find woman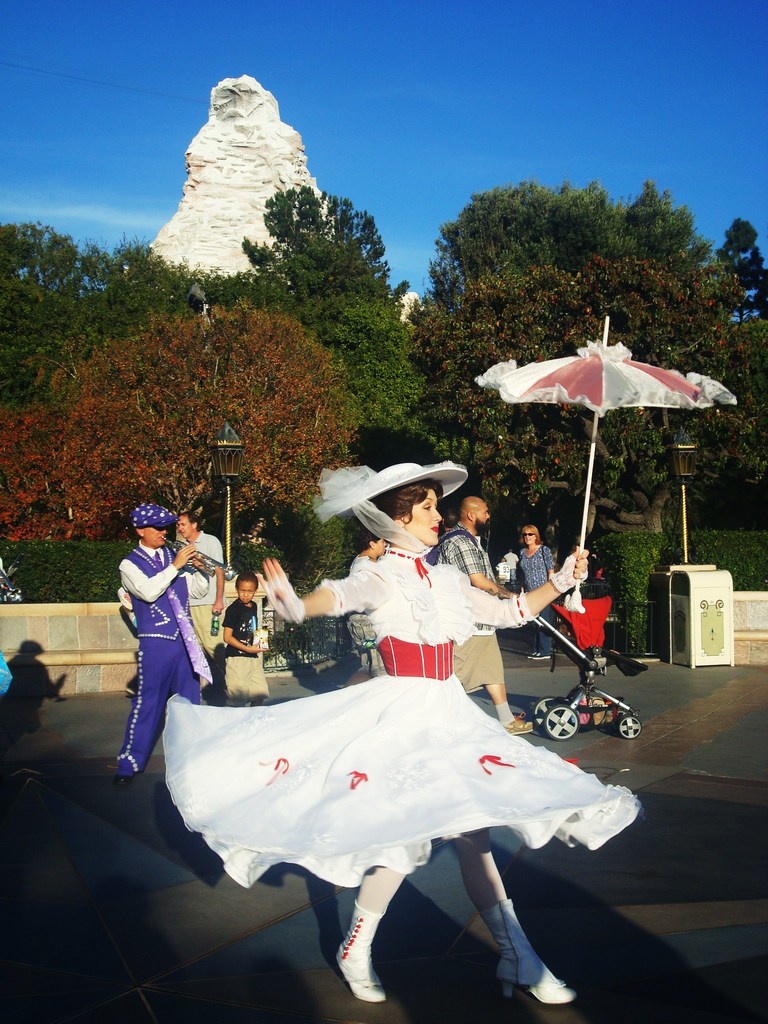
<region>182, 475, 611, 975</region>
